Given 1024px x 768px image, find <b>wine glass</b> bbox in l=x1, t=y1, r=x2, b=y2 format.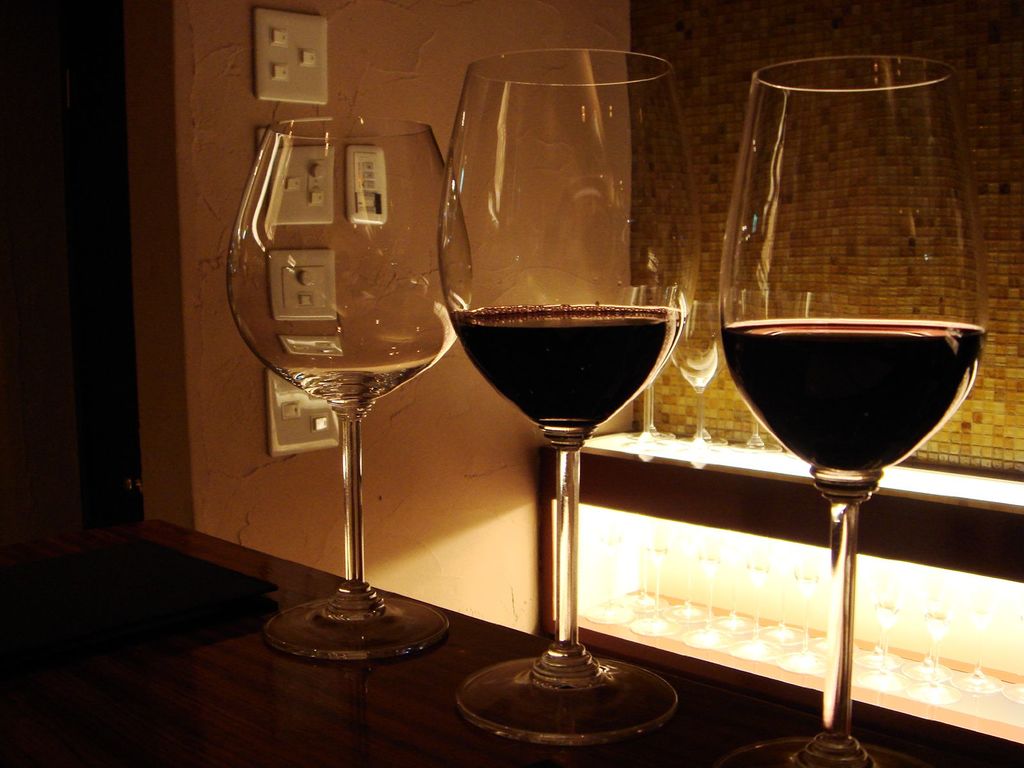
l=722, t=51, r=989, b=767.
